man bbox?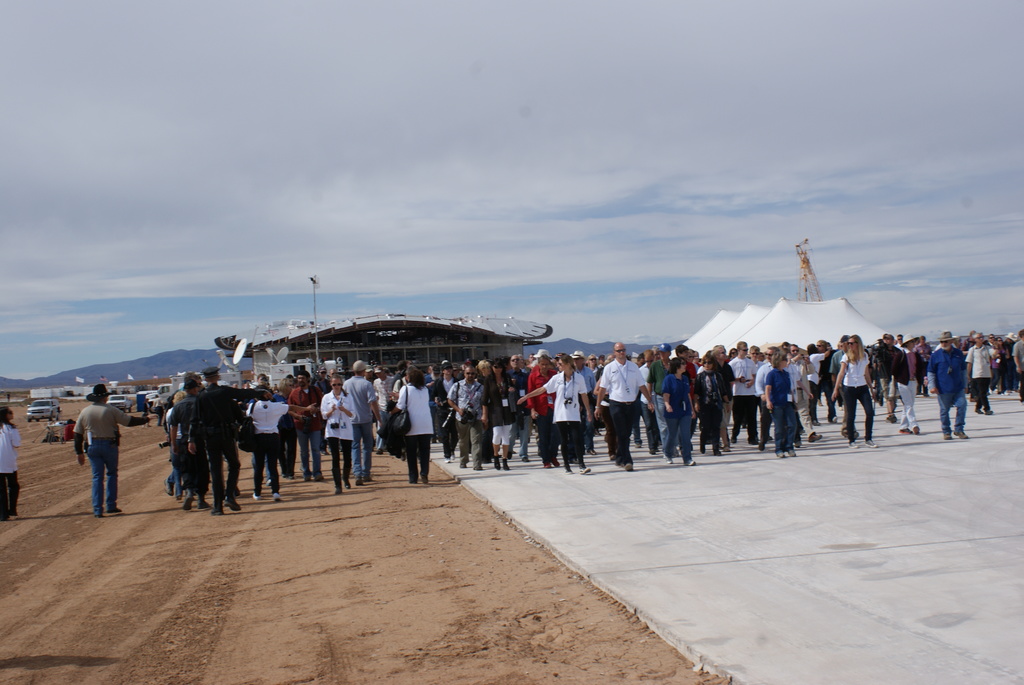
<bbox>567, 350, 598, 455</bbox>
